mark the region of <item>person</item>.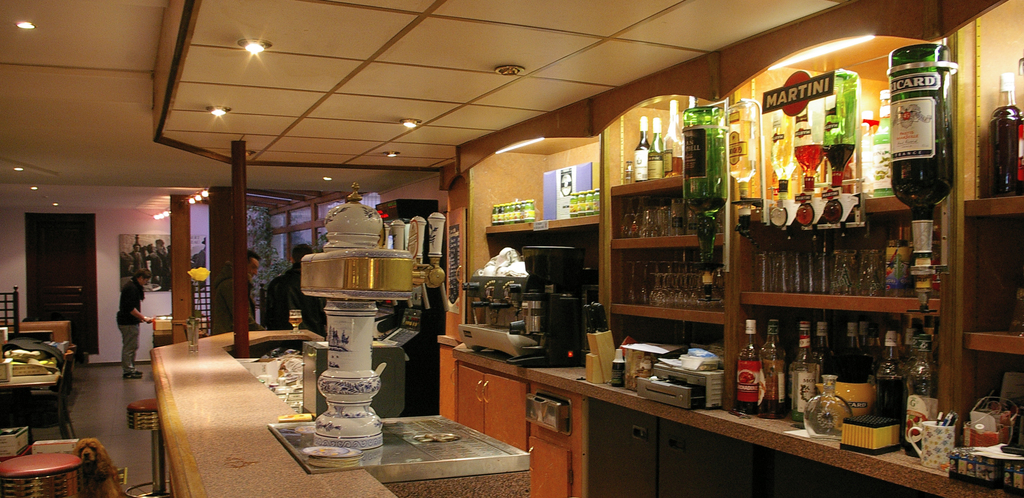
Region: BBox(113, 268, 155, 381).
